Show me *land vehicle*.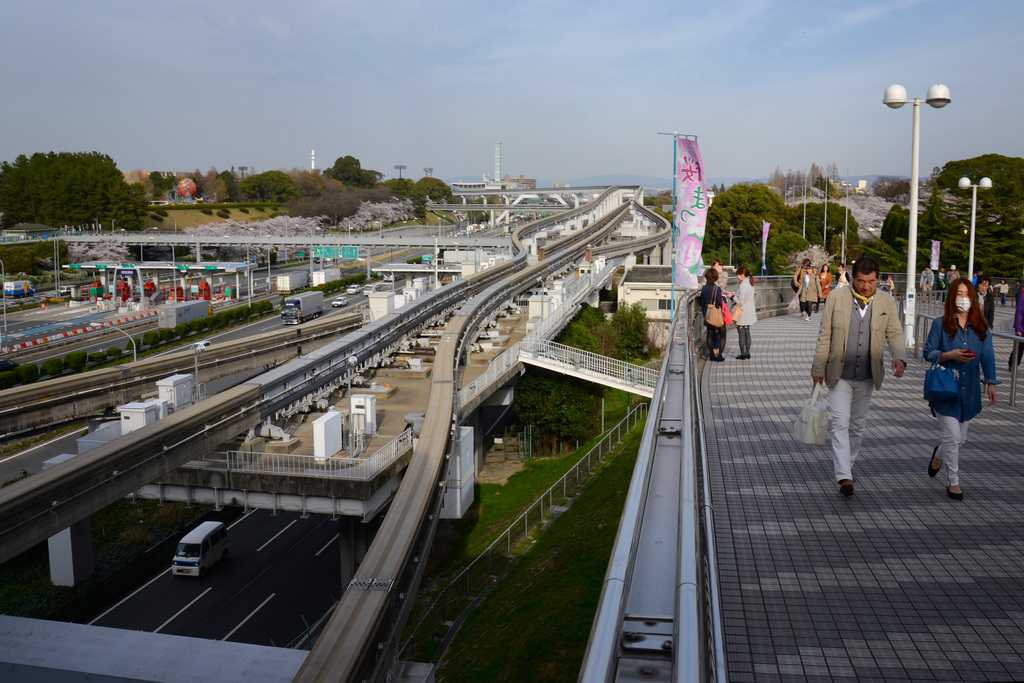
*land vehicle* is here: 173,520,226,575.
